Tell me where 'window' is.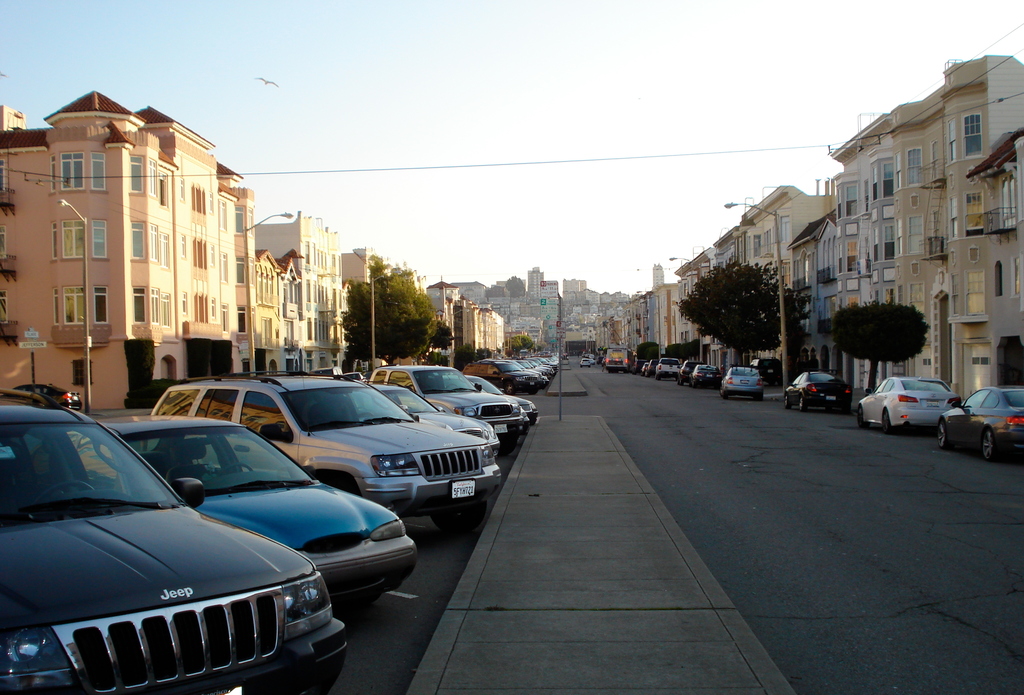
'window' is at (x1=909, y1=282, x2=924, y2=319).
